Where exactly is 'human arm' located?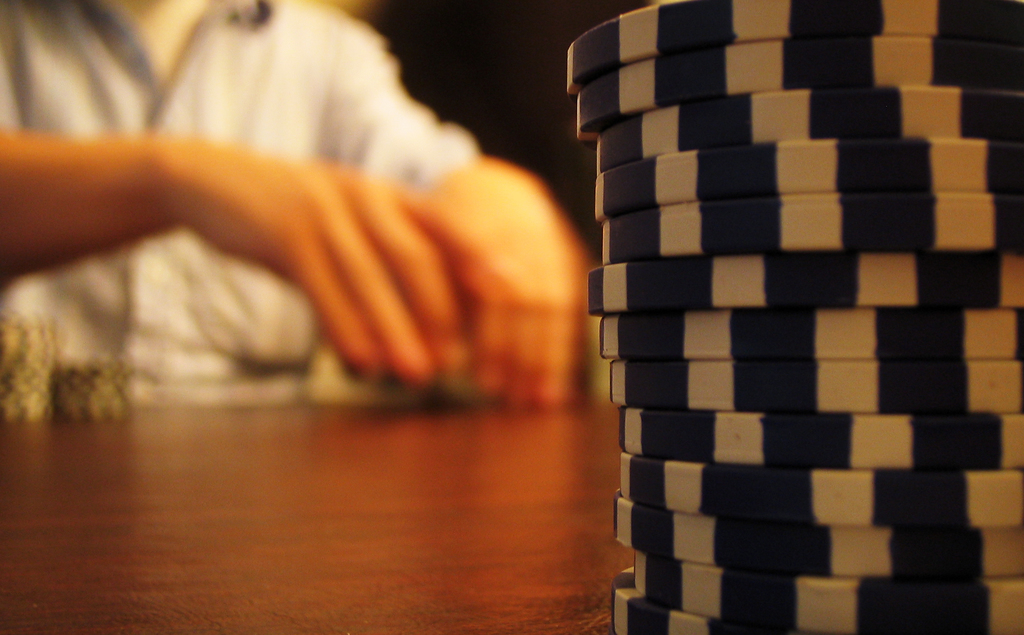
Its bounding box is <bbox>1, 127, 488, 387</bbox>.
